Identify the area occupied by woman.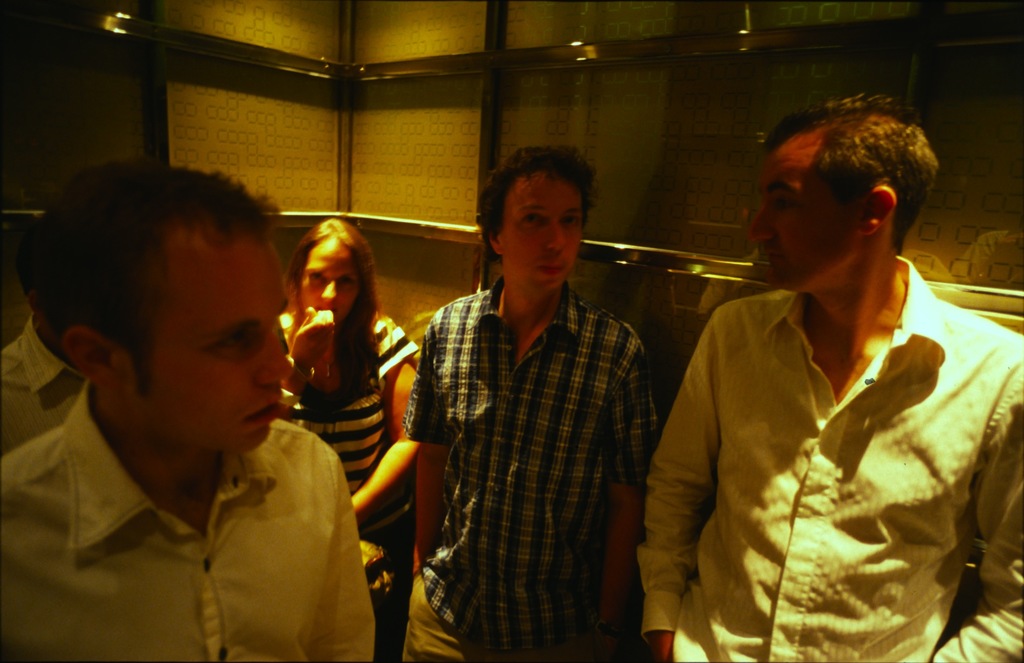
Area: {"x1": 255, "y1": 199, "x2": 413, "y2": 625}.
